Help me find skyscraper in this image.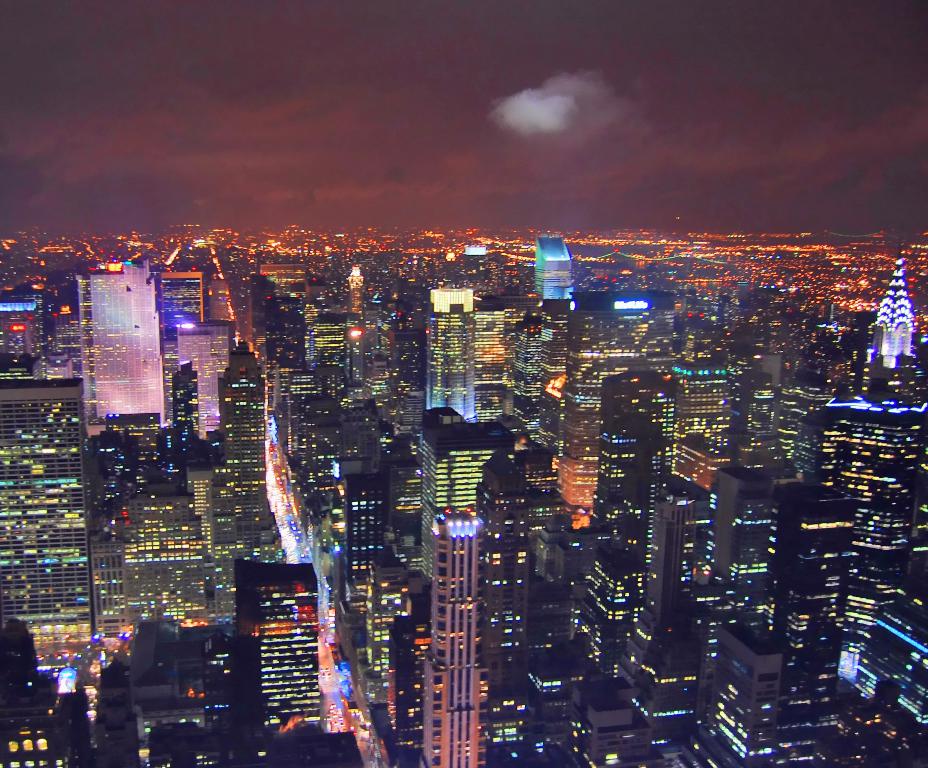
Found it: 0, 285, 45, 369.
